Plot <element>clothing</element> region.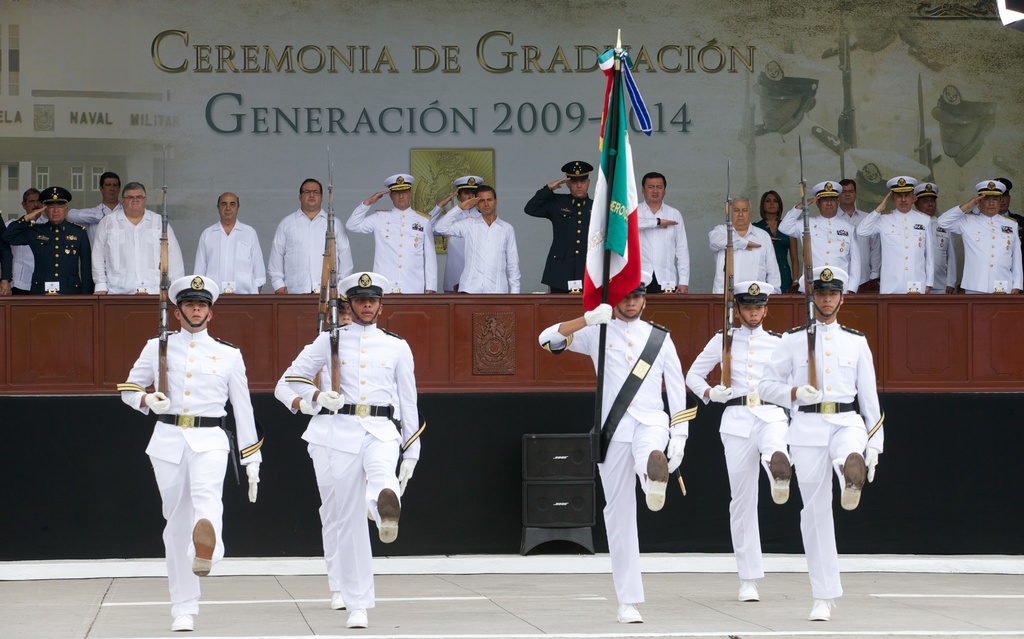
Plotted at 780,208,858,299.
